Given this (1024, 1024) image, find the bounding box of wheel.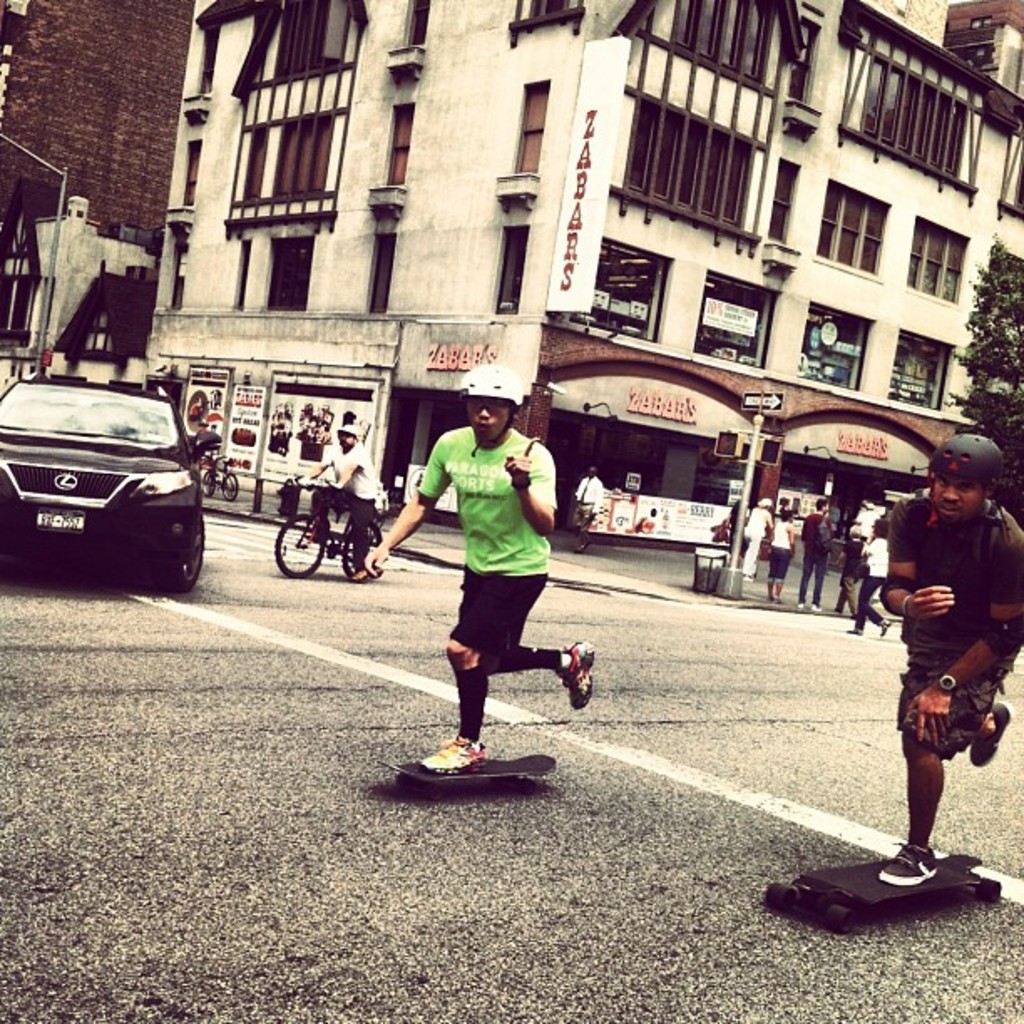
Rect(276, 514, 320, 574).
